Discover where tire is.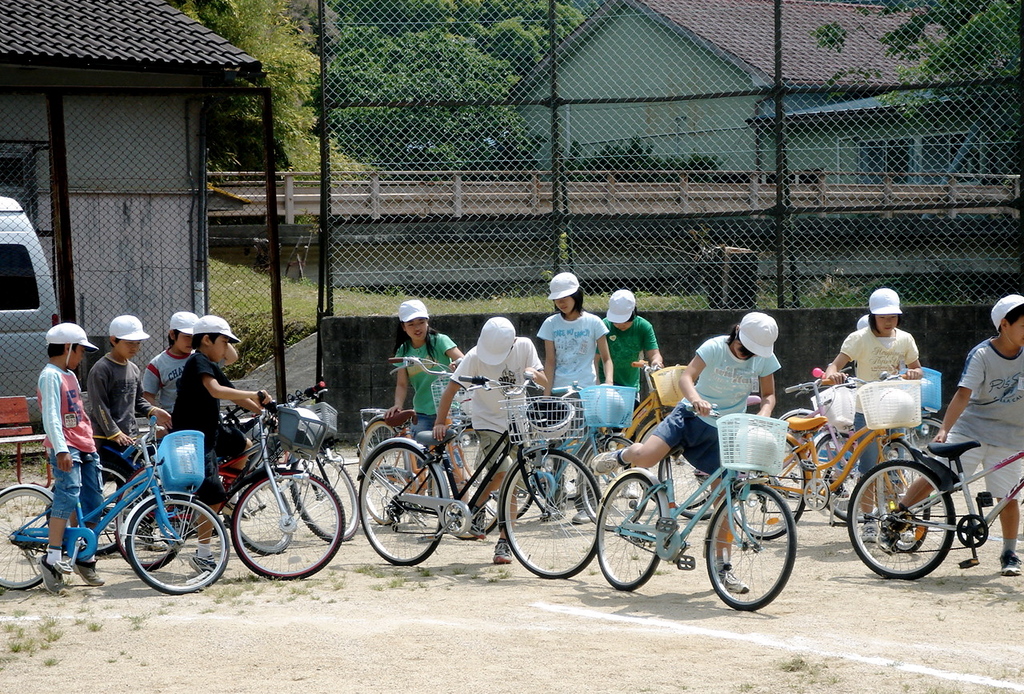
Discovered at rect(288, 451, 364, 542).
